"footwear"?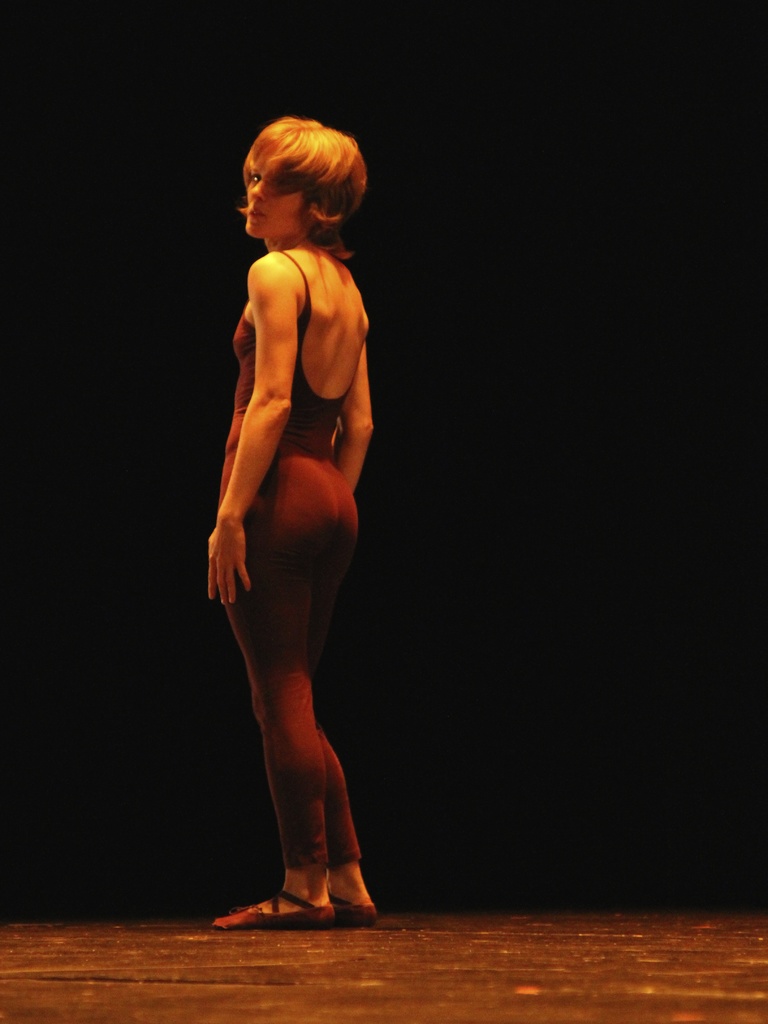
(329,893,382,927)
